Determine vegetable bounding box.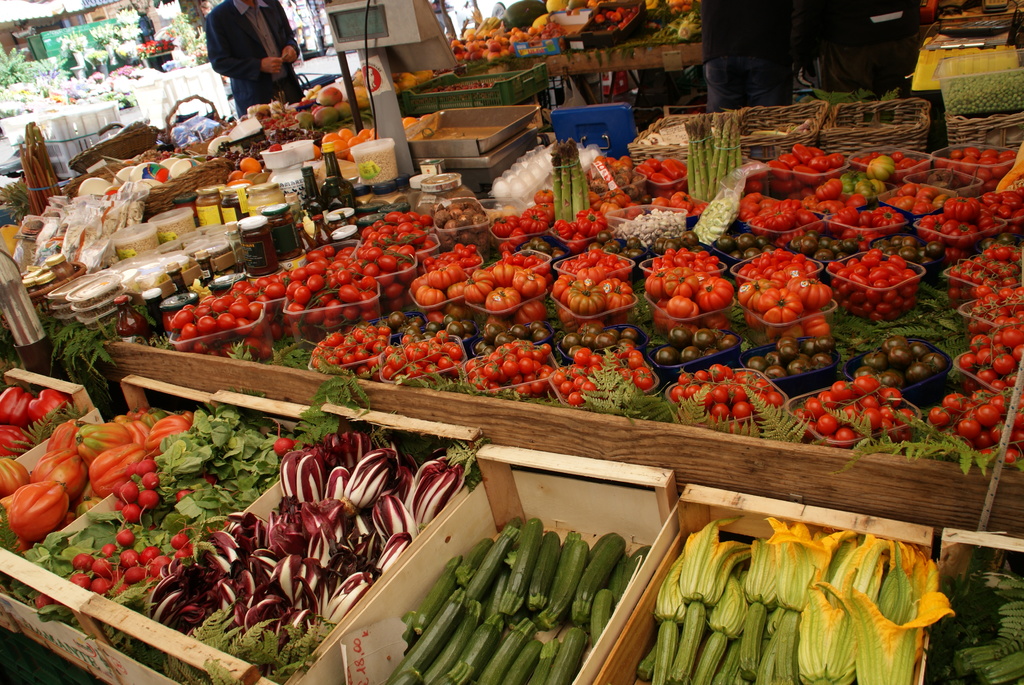
Determined: (482,618,534,684).
